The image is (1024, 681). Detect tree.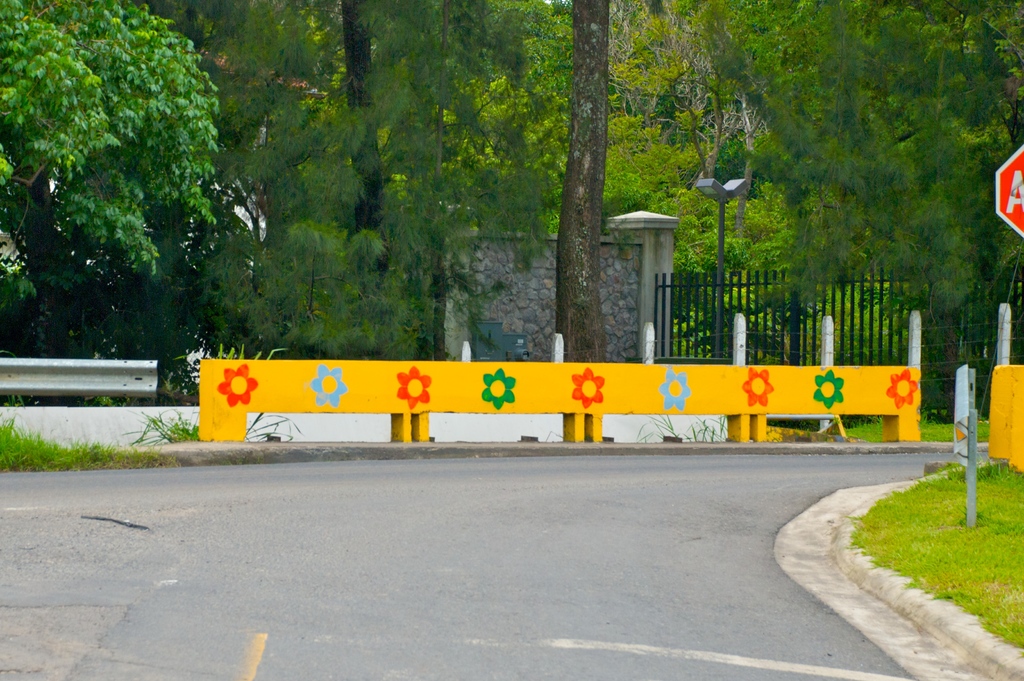
Detection: region(0, 0, 223, 277).
